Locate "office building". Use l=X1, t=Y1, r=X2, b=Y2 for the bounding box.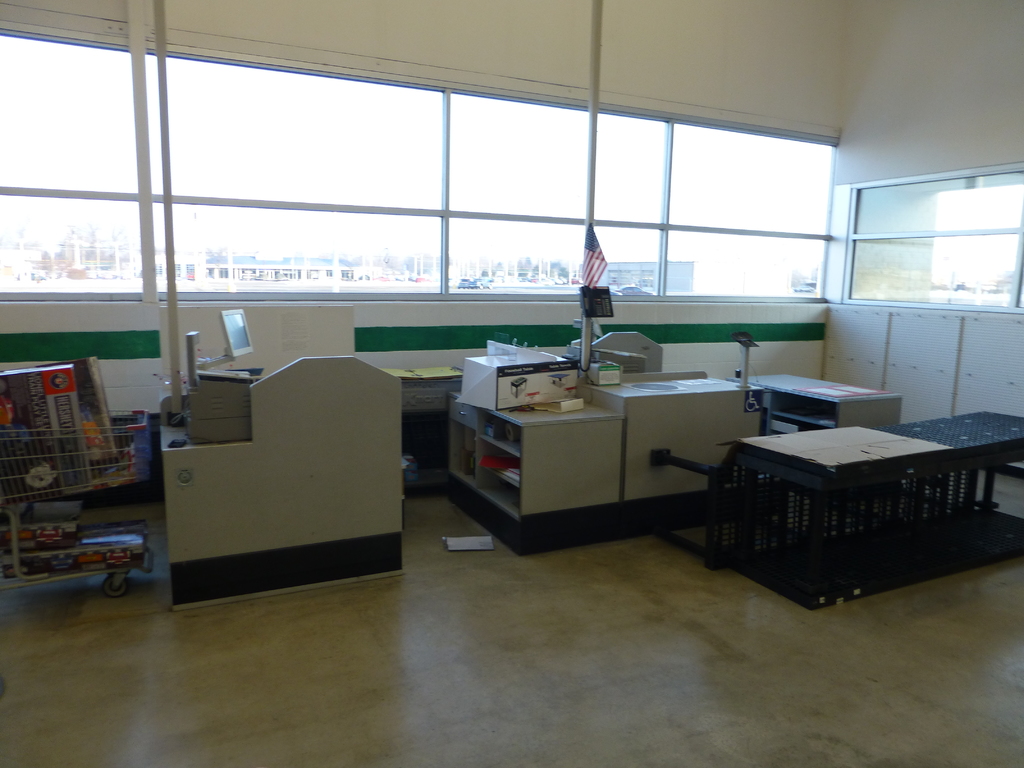
l=30, t=0, r=1021, b=669.
